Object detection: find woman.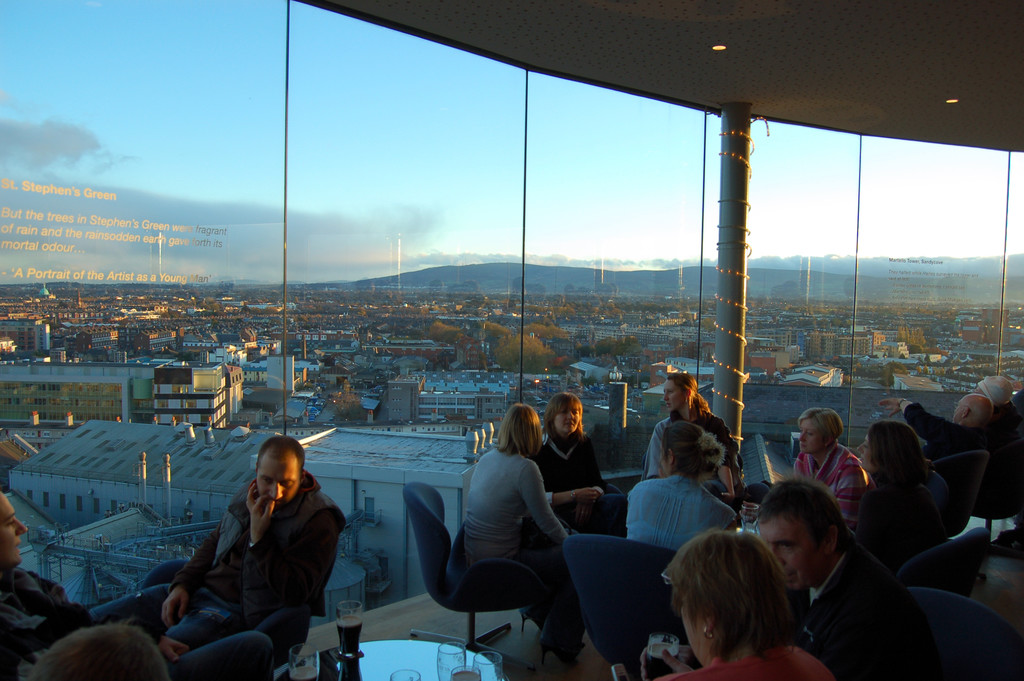
<region>620, 526, 849, 680</region>.
